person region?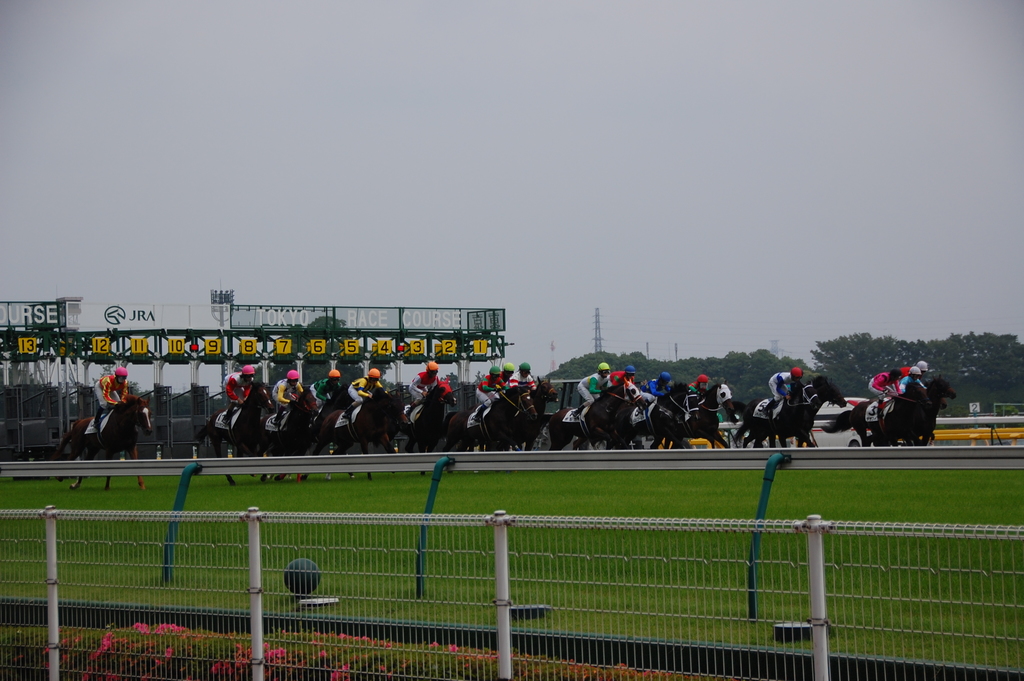
<box>636,376,673,420</box>
